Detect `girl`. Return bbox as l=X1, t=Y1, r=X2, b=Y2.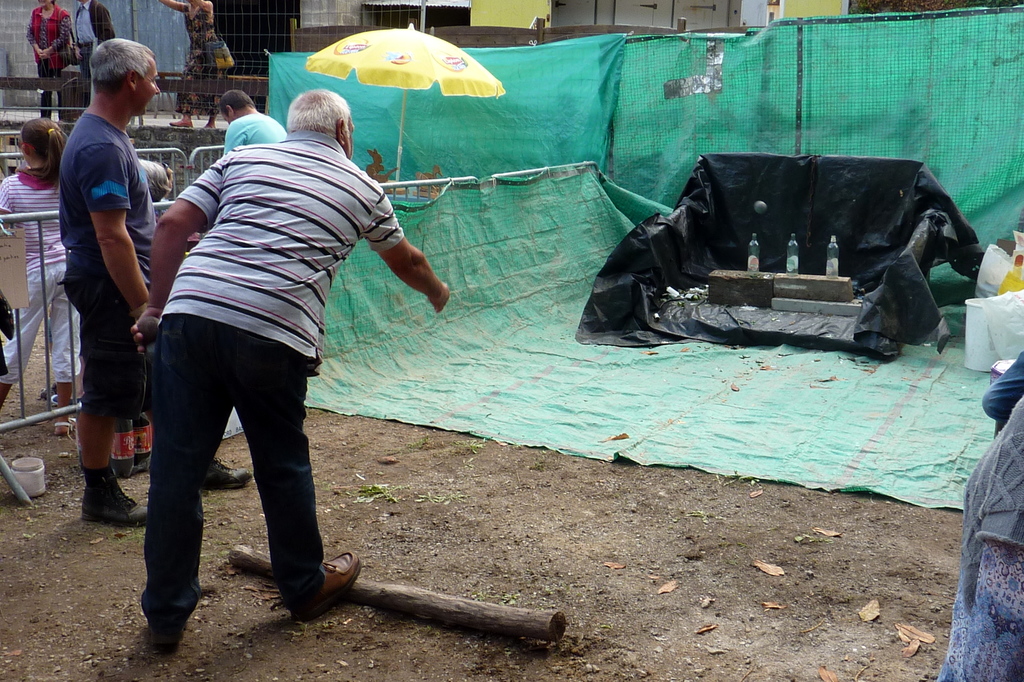
l=27, t=0, r=77, b=113.
